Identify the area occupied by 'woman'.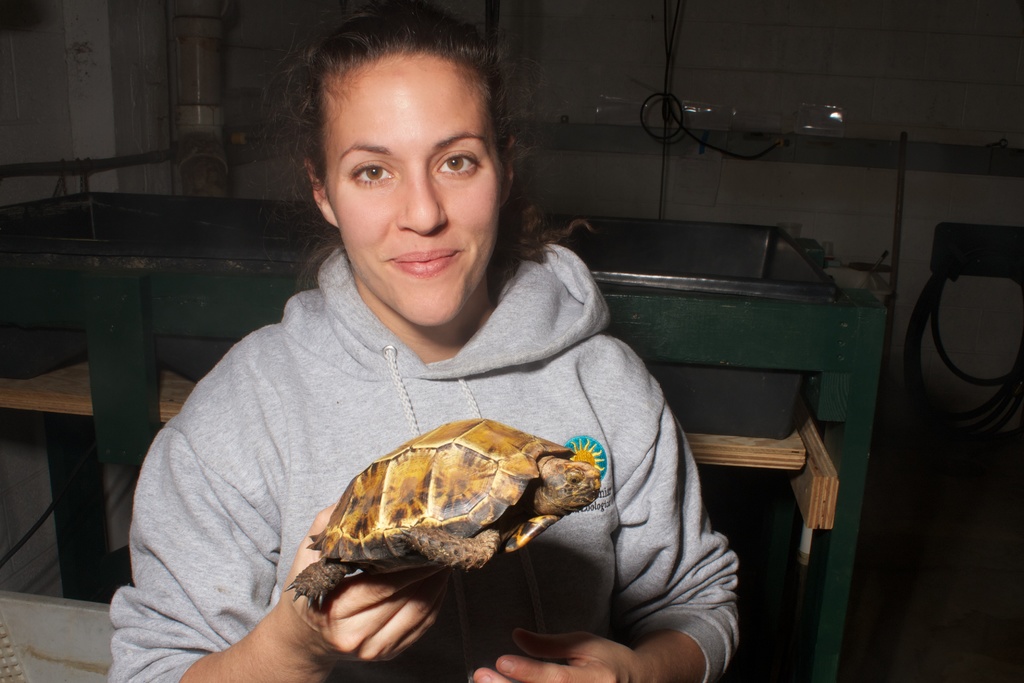
Area: BBox(113, 10, 738, 682).
